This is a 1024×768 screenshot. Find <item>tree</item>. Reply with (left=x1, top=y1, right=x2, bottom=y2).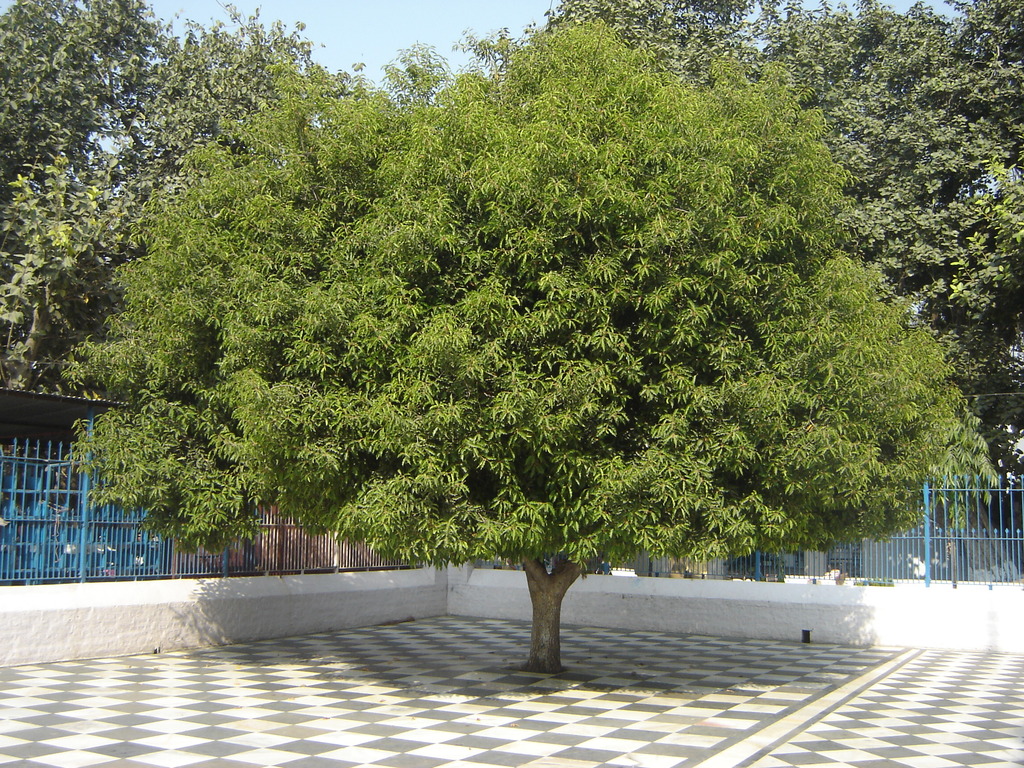
(left=556, top=0, right=1023, bottom=579).
